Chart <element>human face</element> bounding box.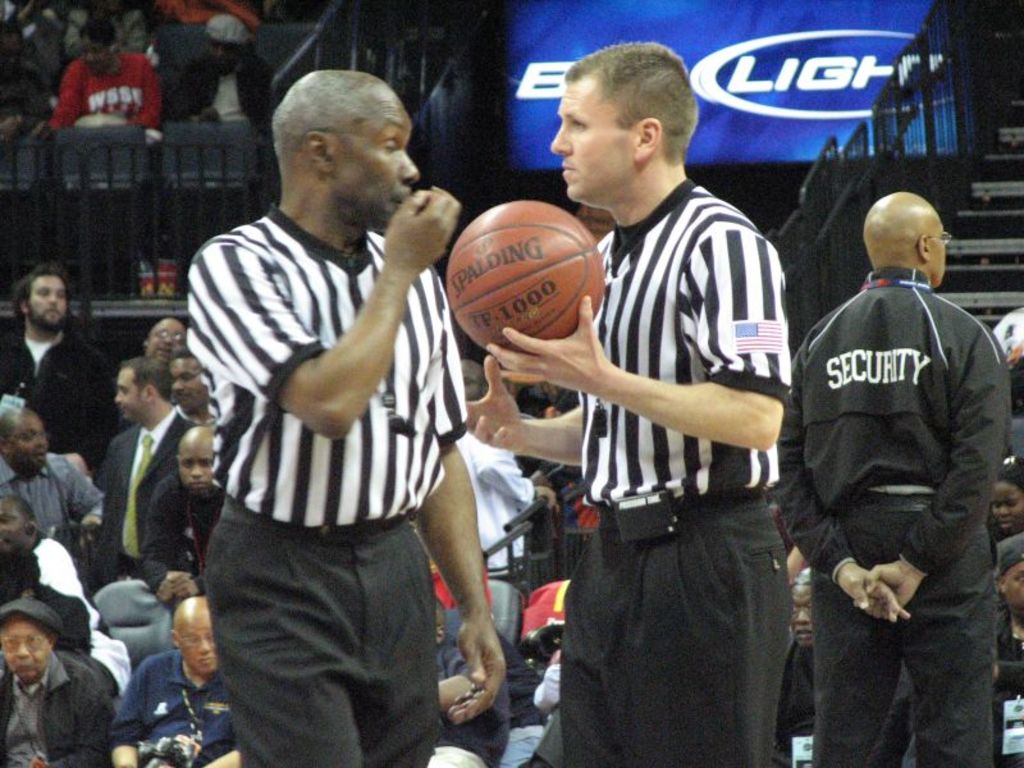
Charted: left=989, top=483, right=1023, bottom=531.
